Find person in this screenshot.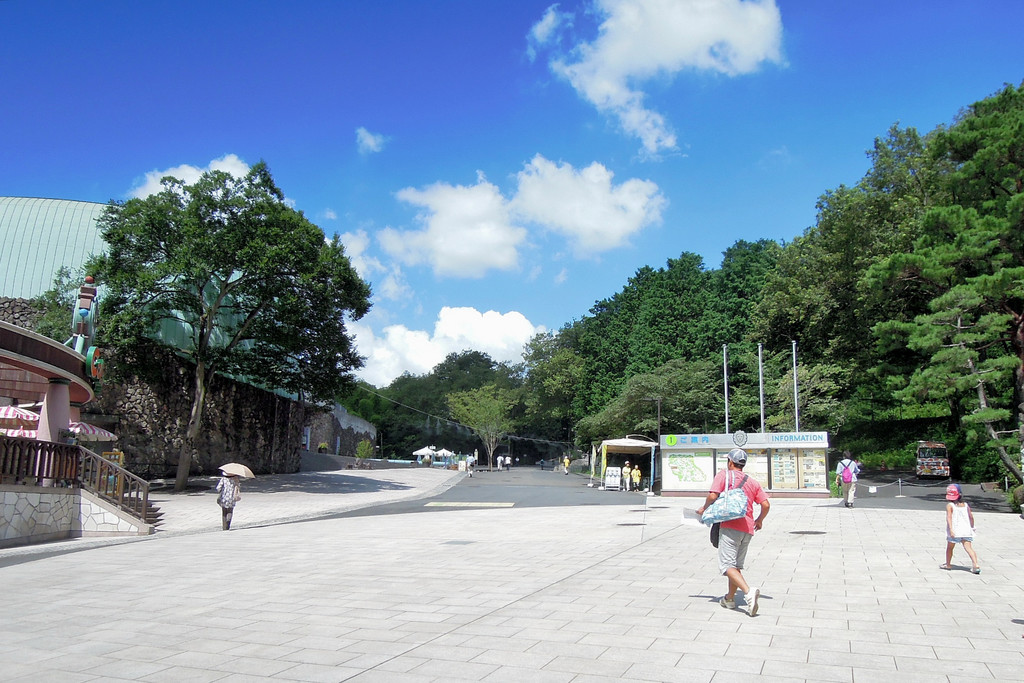
The bounding box for person is bbox=(497, 455, 504, 471).
